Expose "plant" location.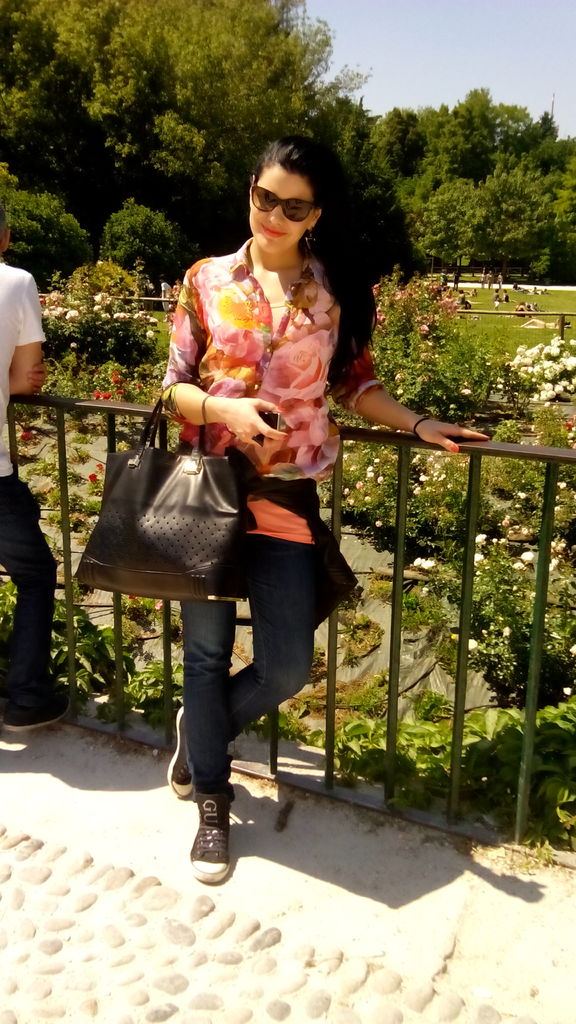
Exposed at locate(88, 348, 150, 414).
